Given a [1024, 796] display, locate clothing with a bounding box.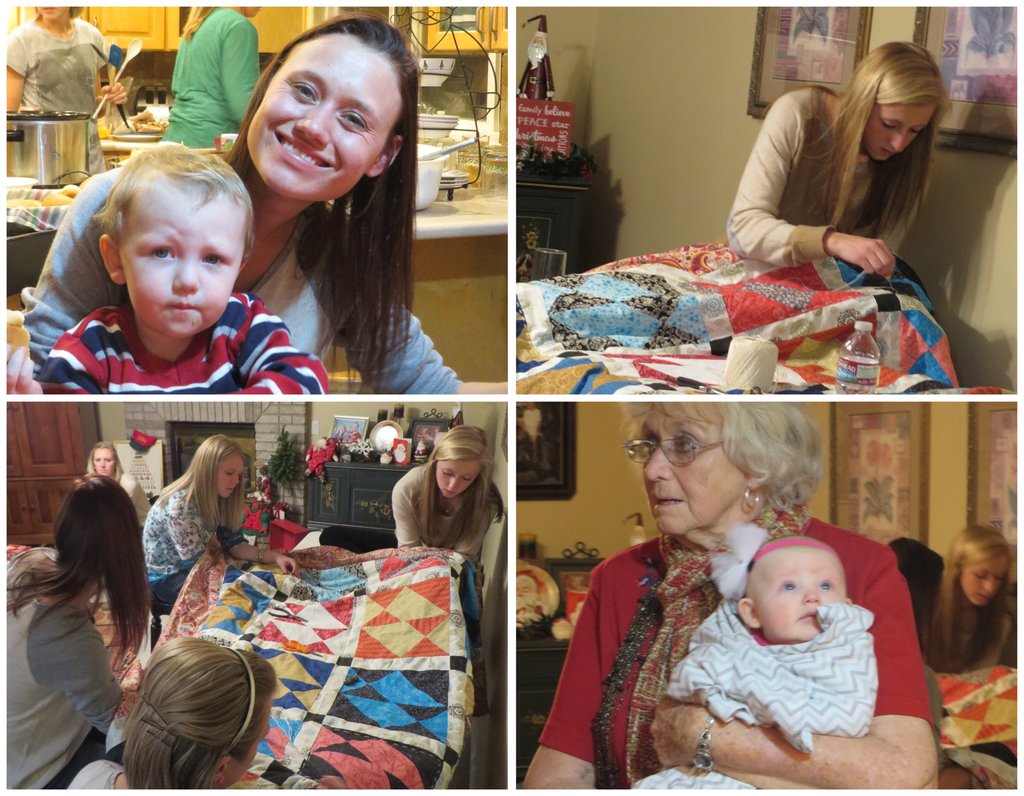
Located: bbox(390, 464, 501, 560).
